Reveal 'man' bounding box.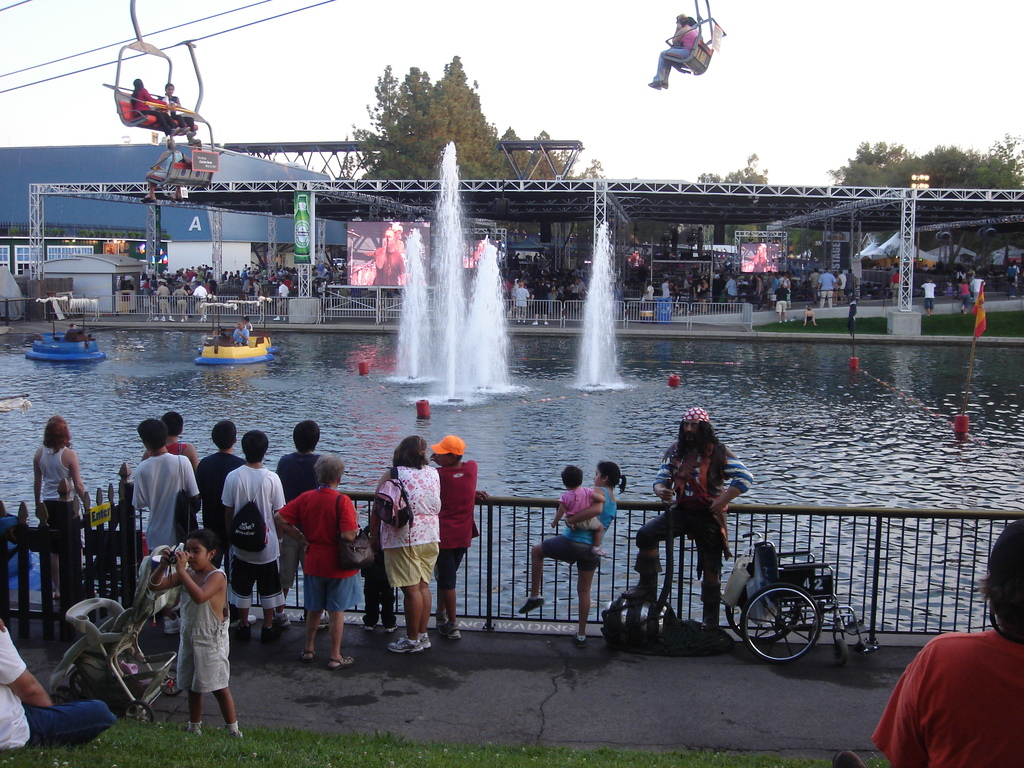
Revealed: [left=814, top=269, right=833, bottom=304].
